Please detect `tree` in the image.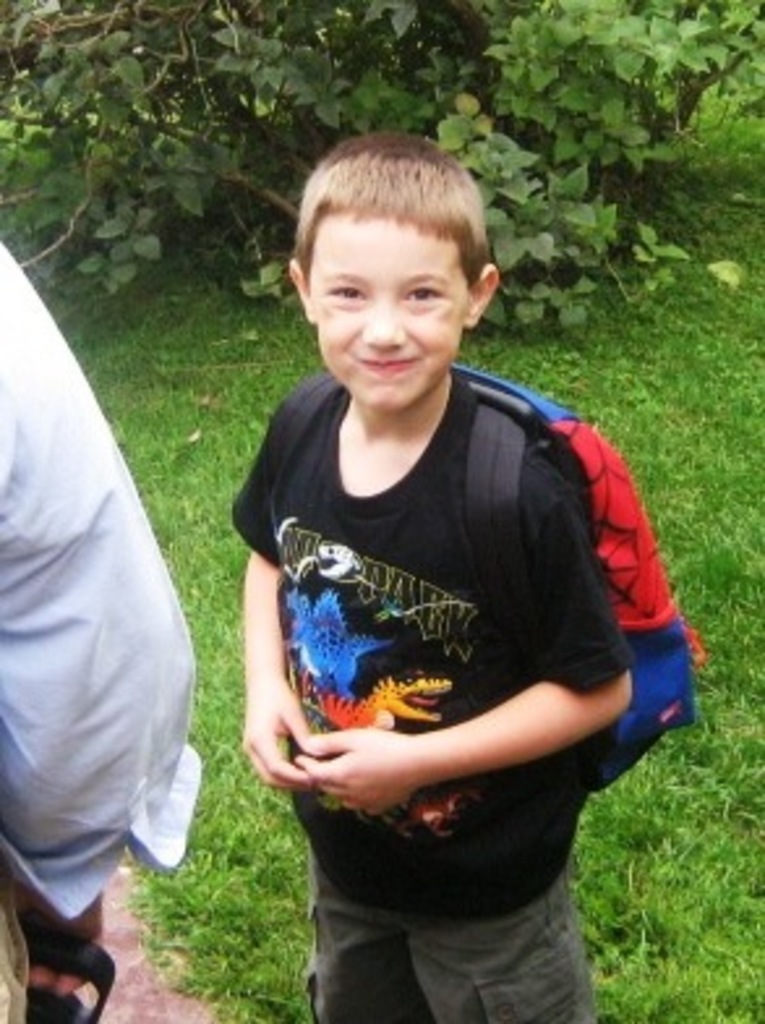
pyautogui.locateOnScreen(0, 0, 762, 340).
